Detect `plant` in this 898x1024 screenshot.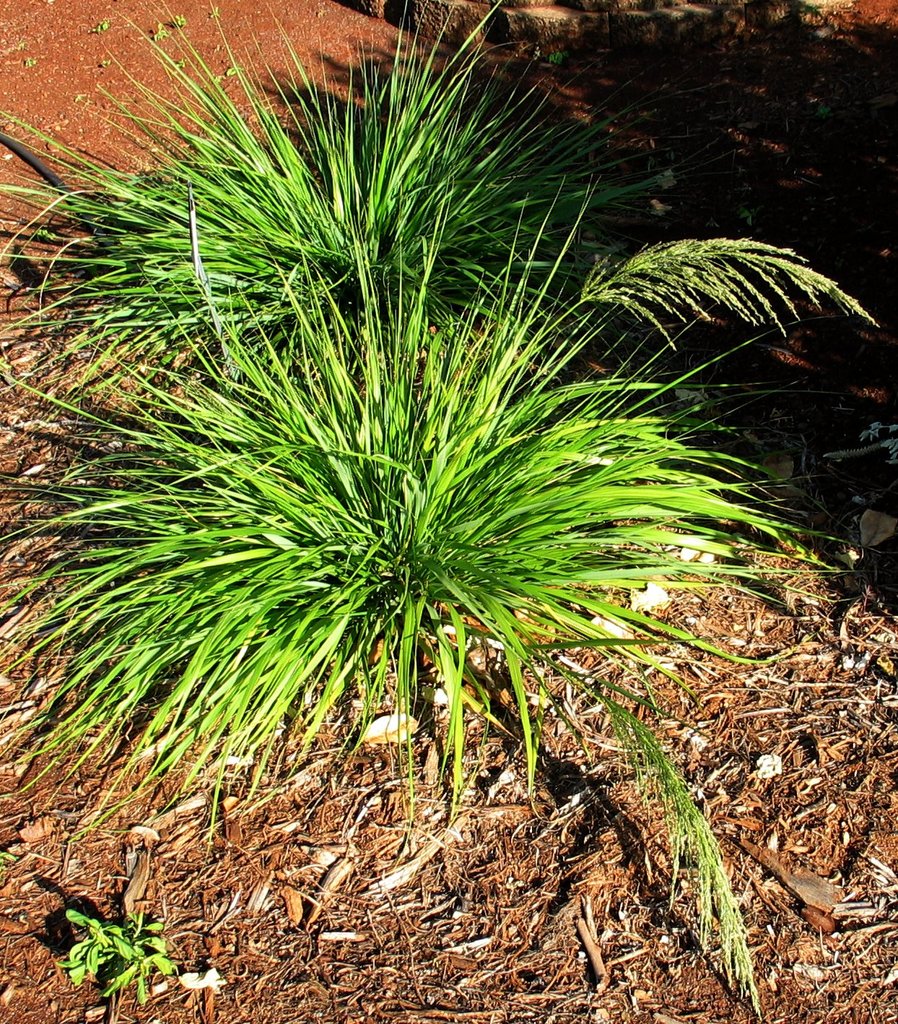
Detection: <bbox>42, 885, 160, 1005</bbox>.
